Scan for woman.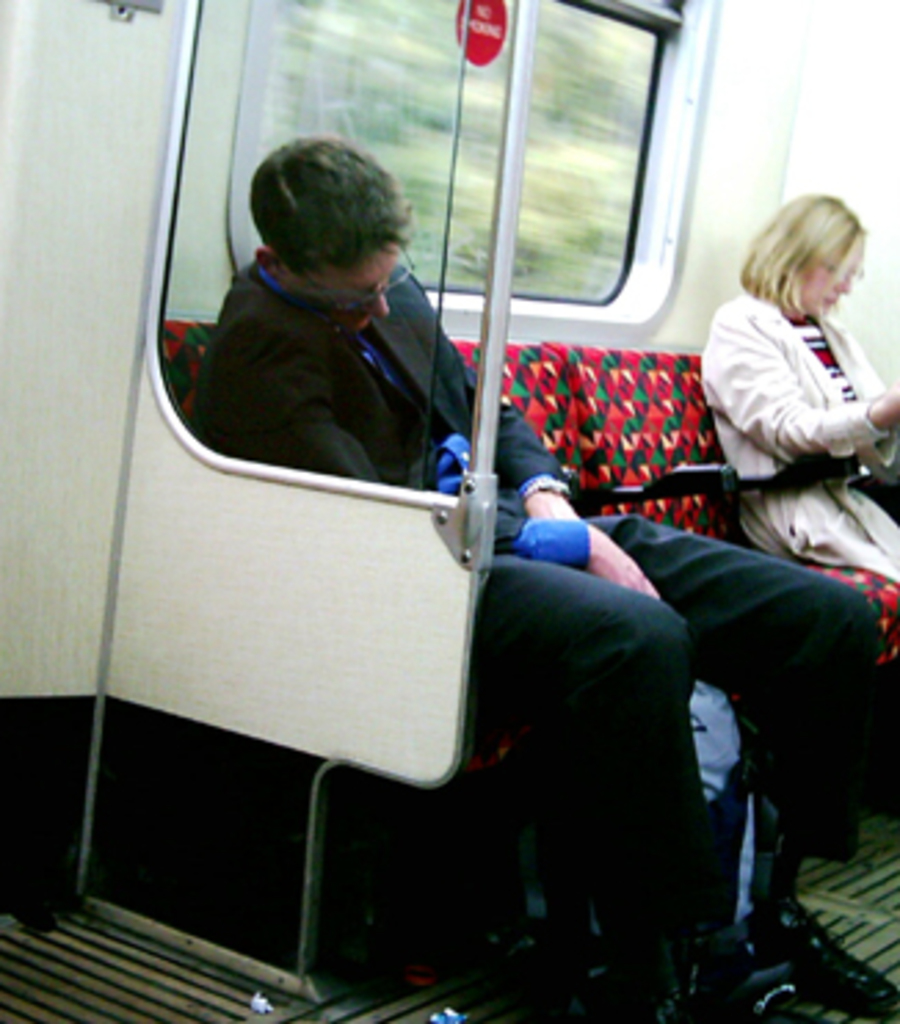
Scan result: <box>710,185,897,599</box>.
